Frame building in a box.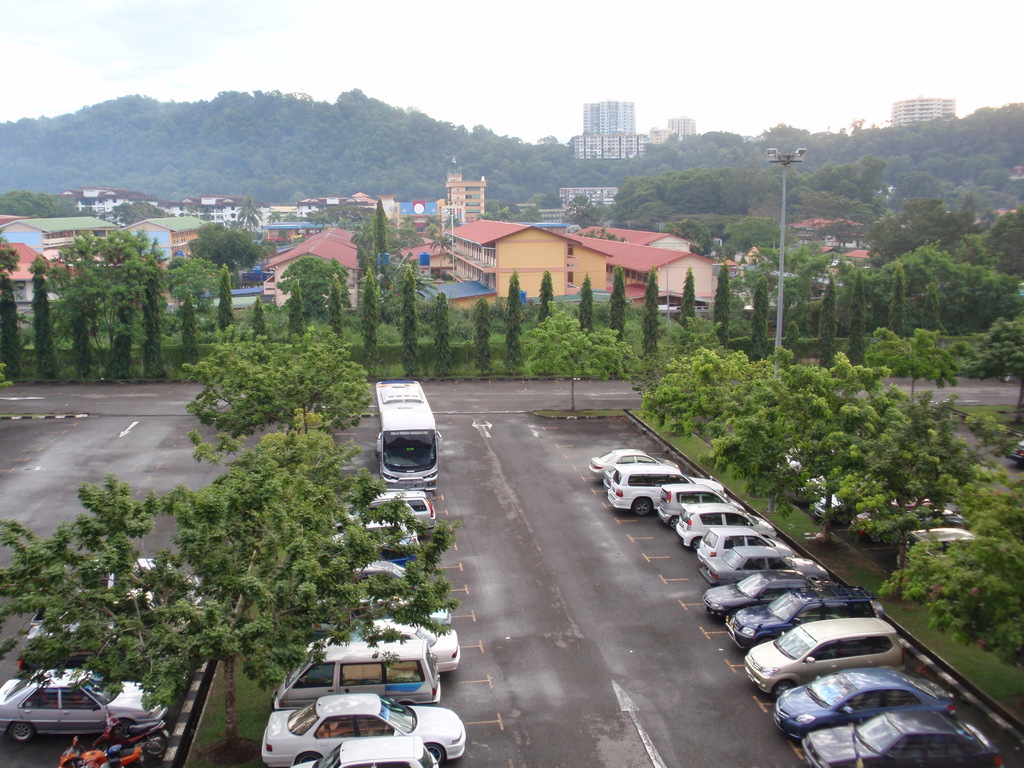
box(668, 118, 697, 137).
